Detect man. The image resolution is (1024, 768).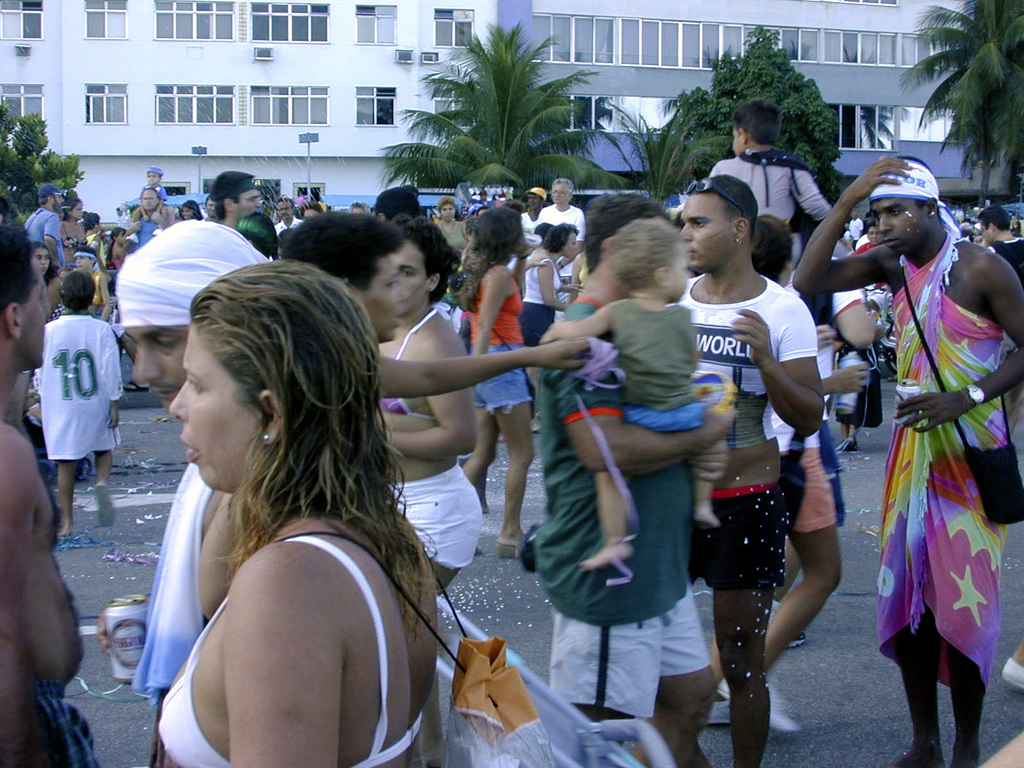
rect(273, 193, 307, 236).
